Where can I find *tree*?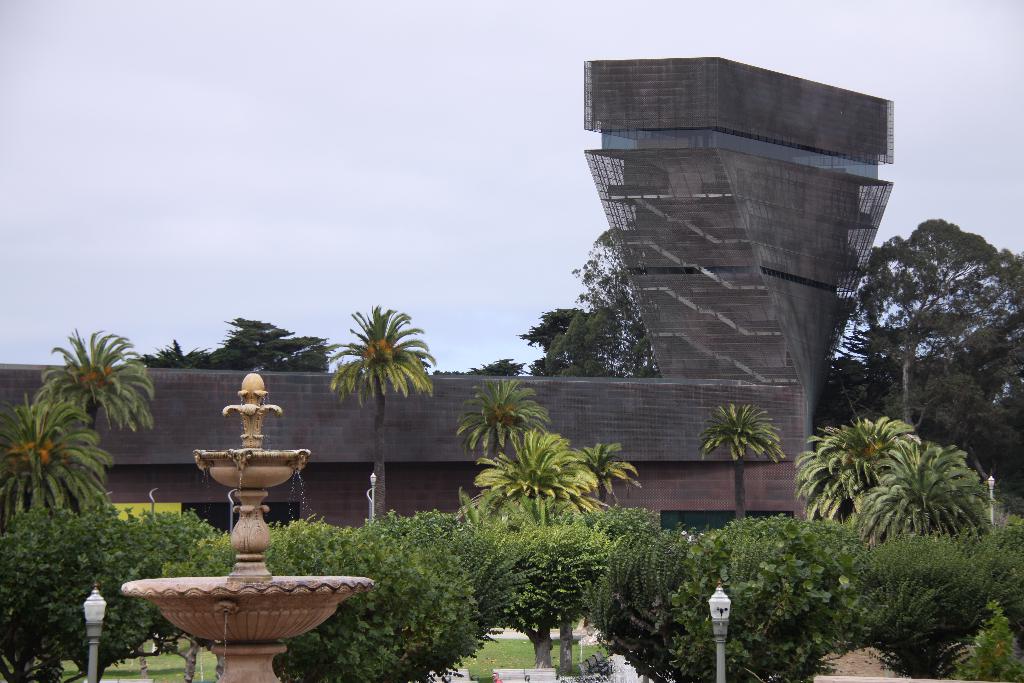
You can find it at box=[456, 379, 556, 451].
